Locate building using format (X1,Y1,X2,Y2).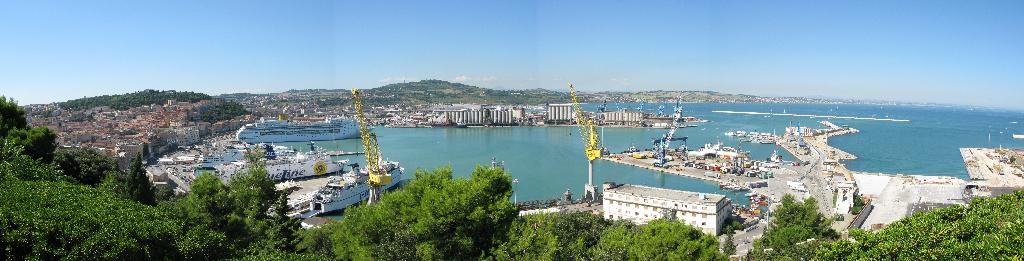
(427,103,532,124).
